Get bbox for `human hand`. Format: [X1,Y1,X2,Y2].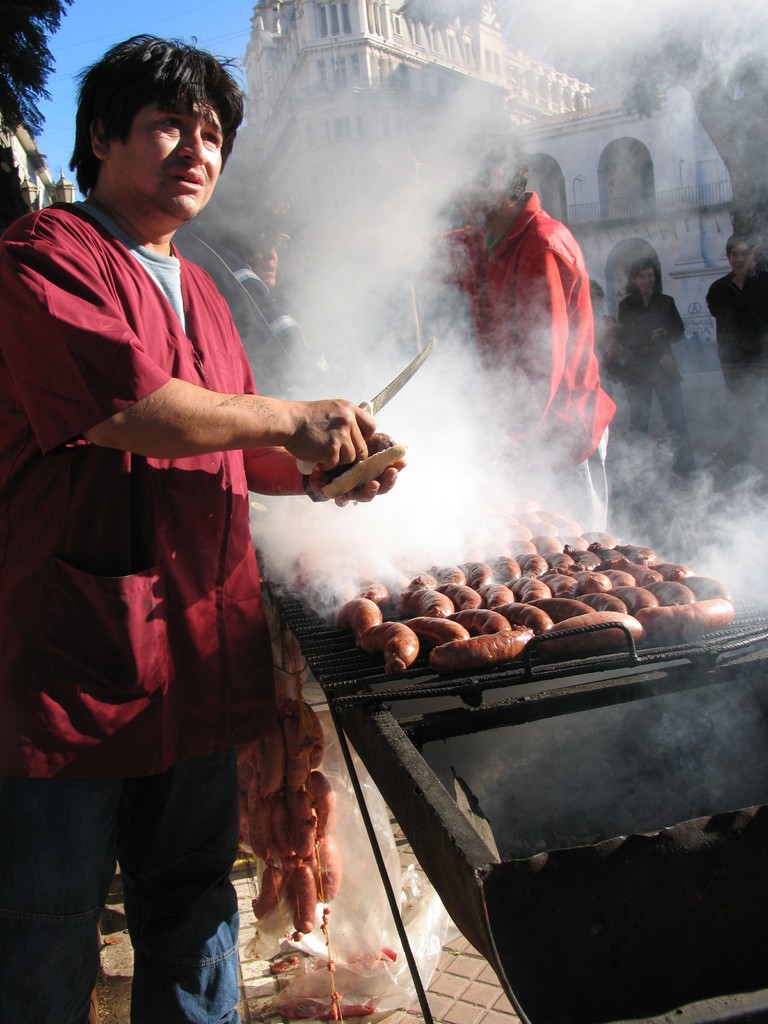
[652,332,668,342].
